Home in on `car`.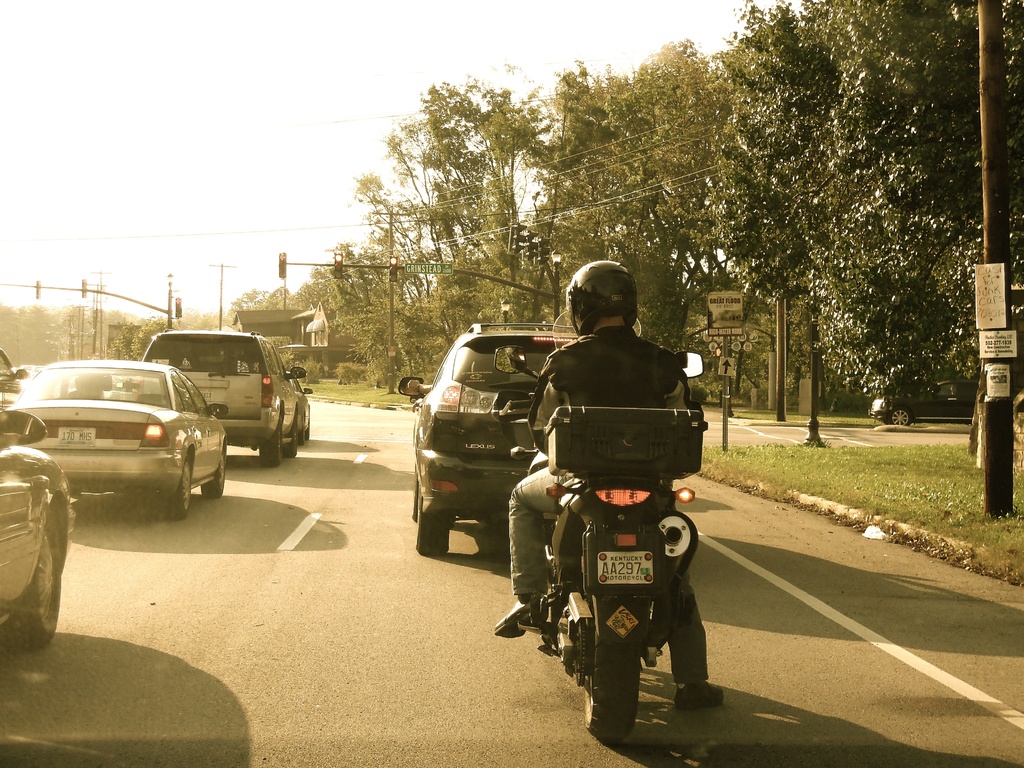
Homed in at select_region(133, 325, 304, 467).
